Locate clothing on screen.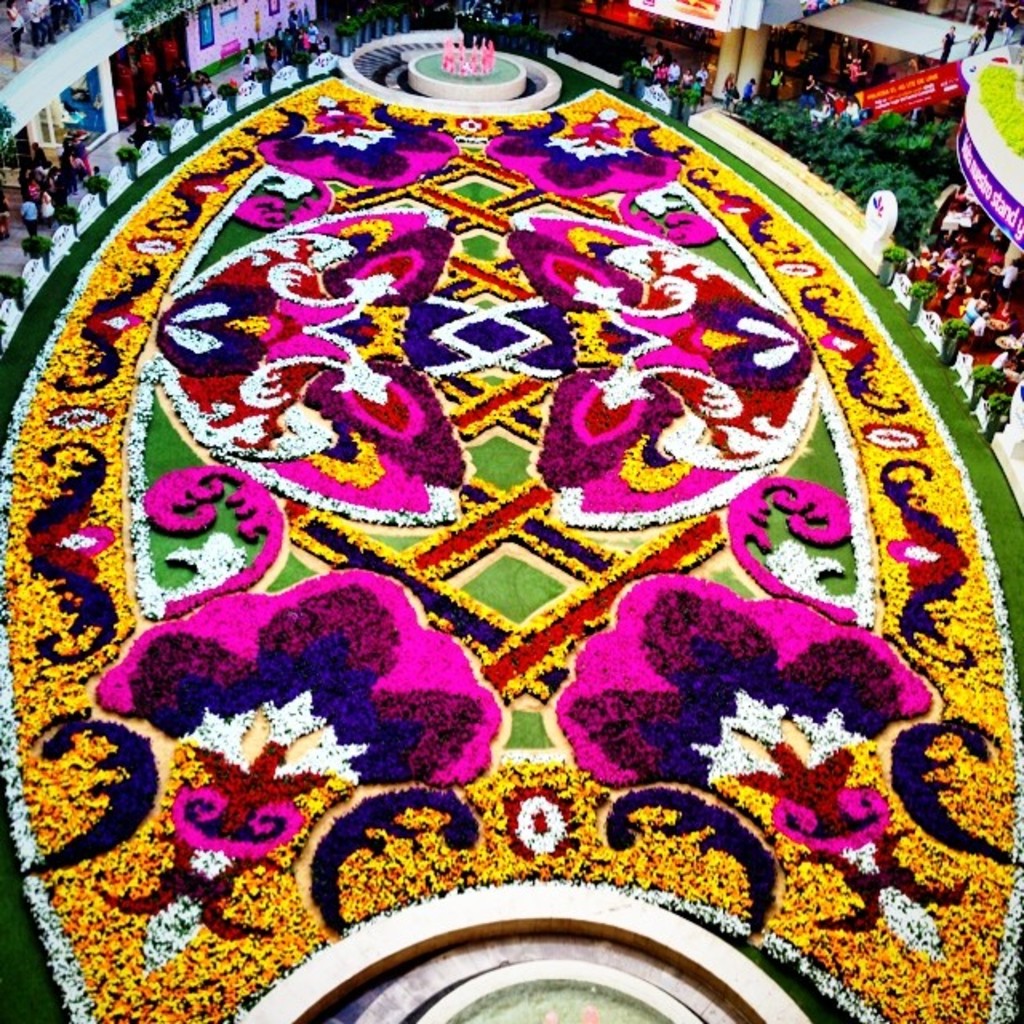
On screen at <box>670,62,680,78</box>.
